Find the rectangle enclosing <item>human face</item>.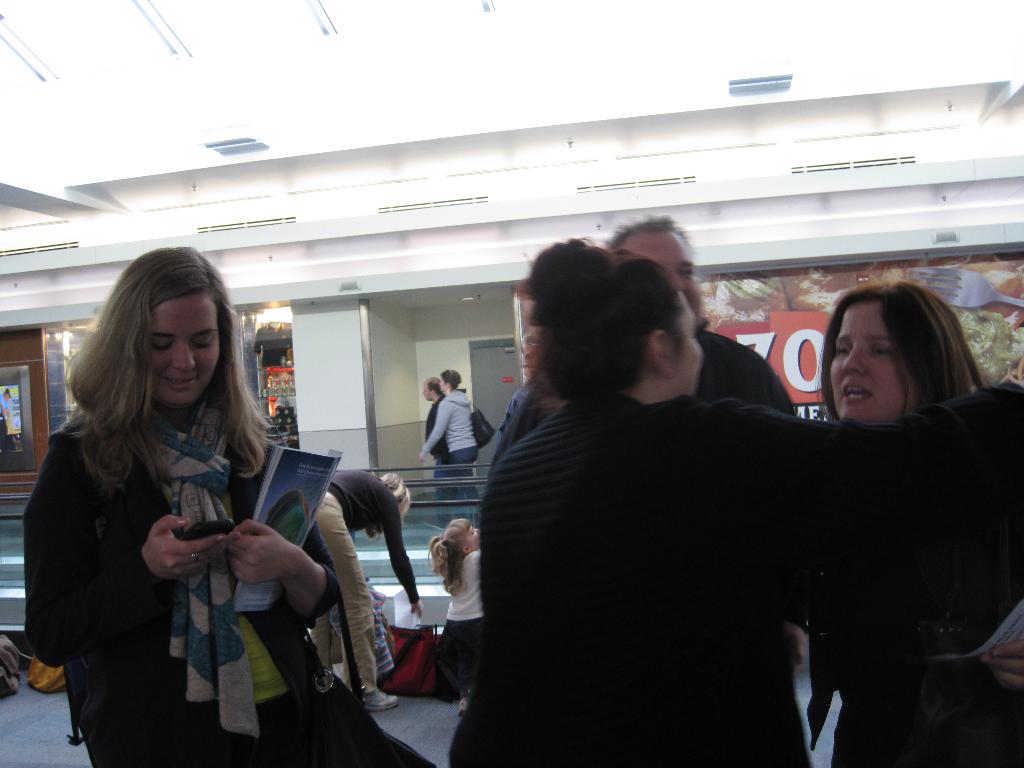
[677,288,705,397].
